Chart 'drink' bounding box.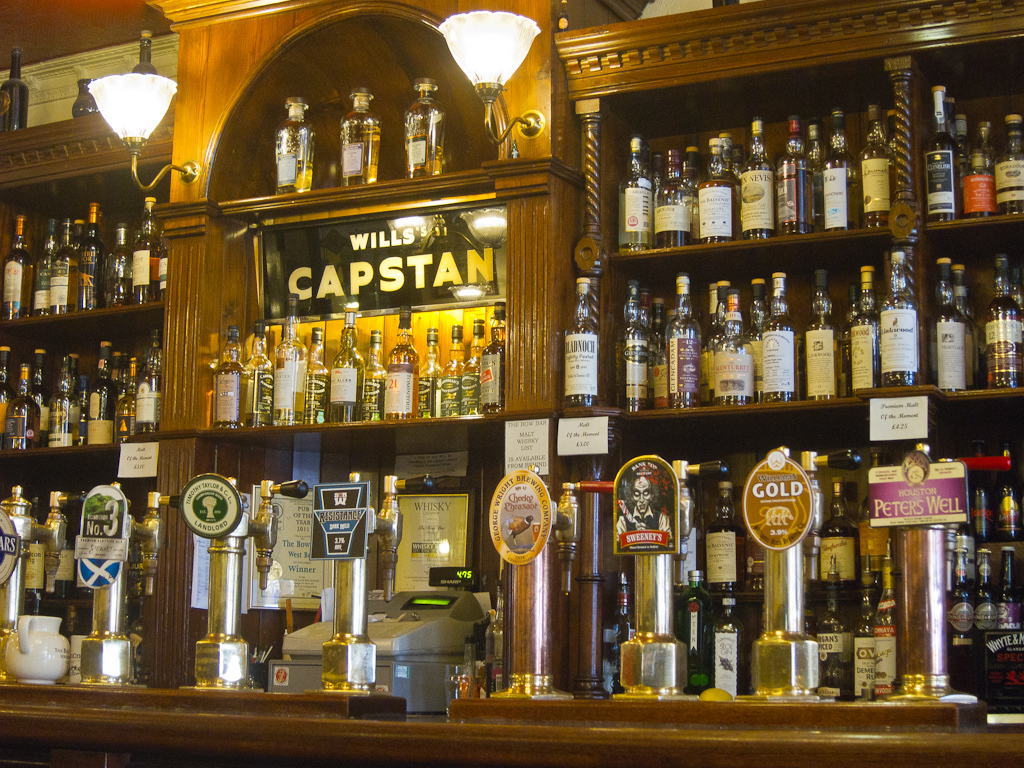
Charted: 707, 481, 748, 589.
